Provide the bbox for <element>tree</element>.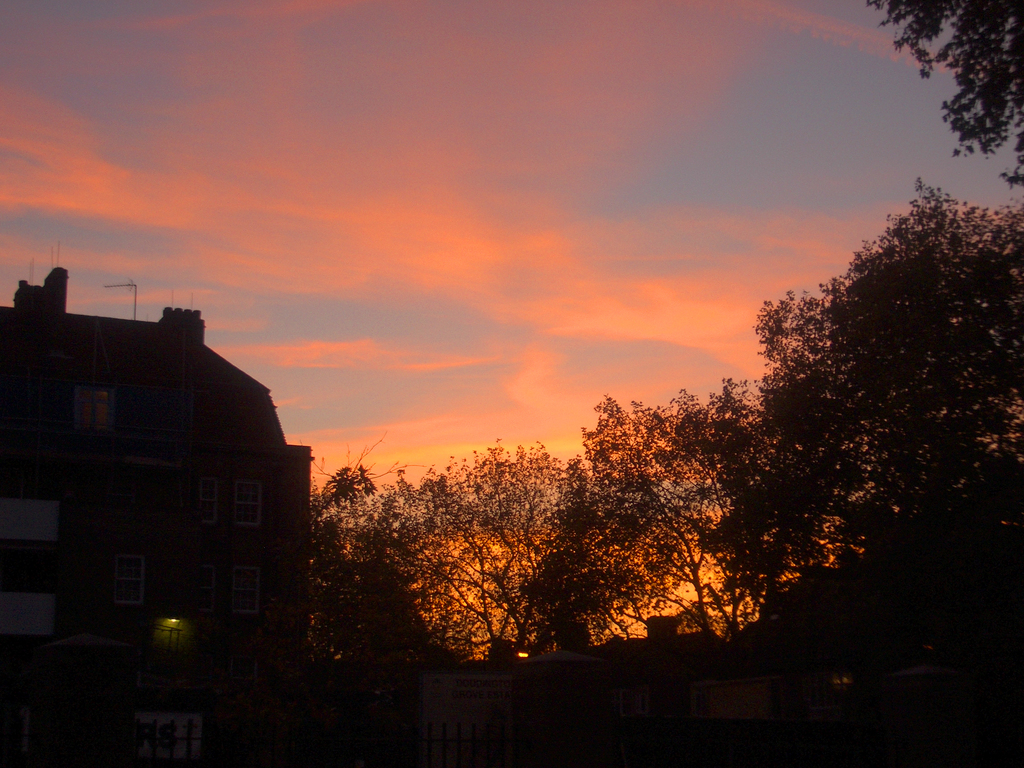
bbox(868, 0, 1023, 182).
